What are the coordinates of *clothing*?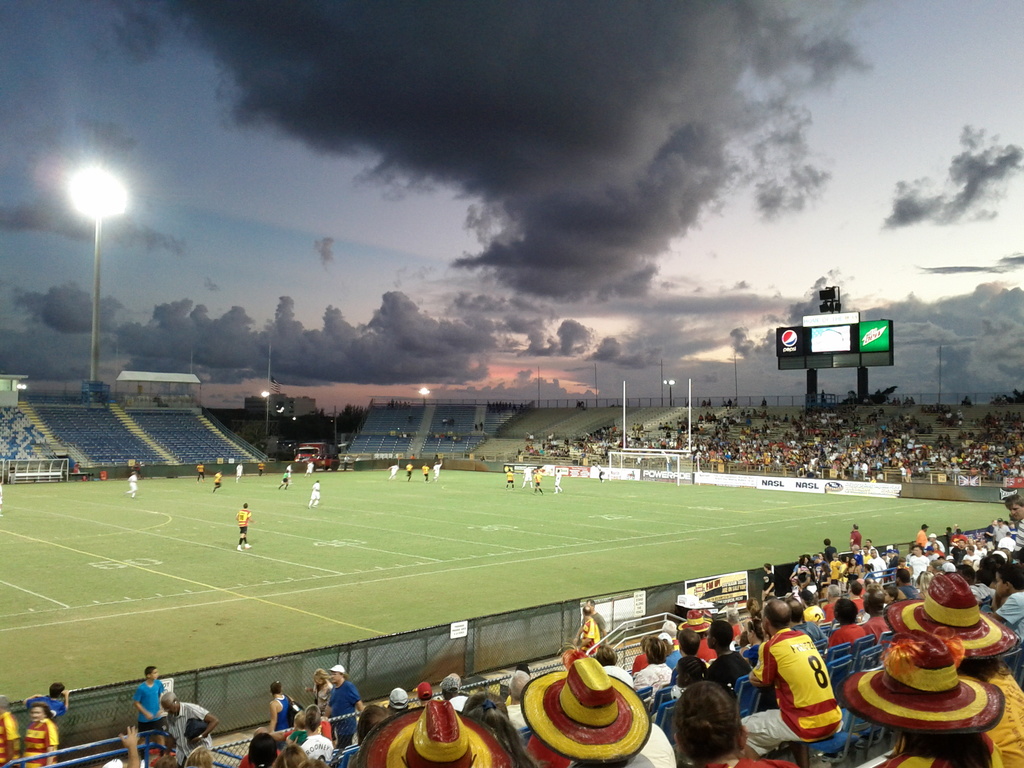
[left=632, top=665, right=667, bottom=705].
